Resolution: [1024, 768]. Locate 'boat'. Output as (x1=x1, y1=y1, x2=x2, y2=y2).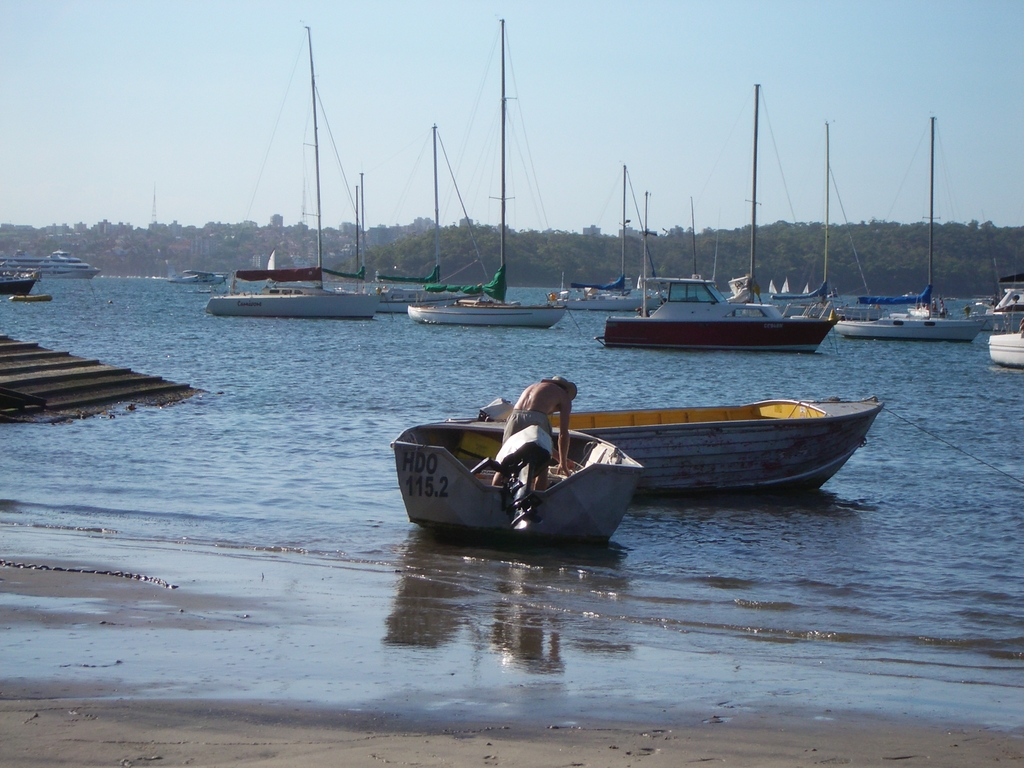
(x1=547, y1=395, x2=886, y2=506).
